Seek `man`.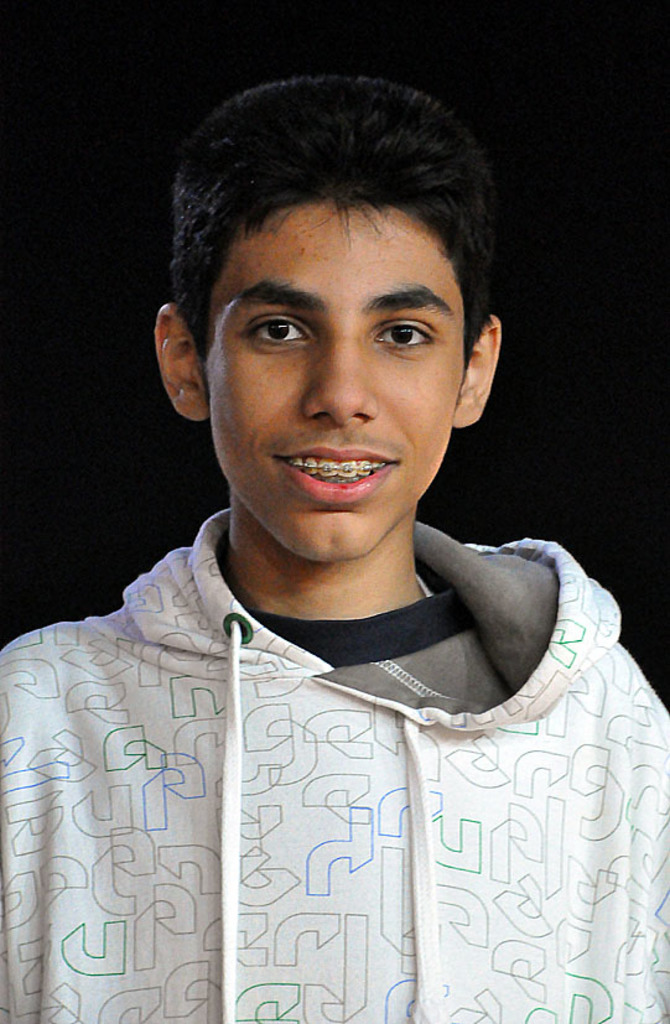
{"x1": 33, "y1": 116, "x2": 635, "y2": 998}.
